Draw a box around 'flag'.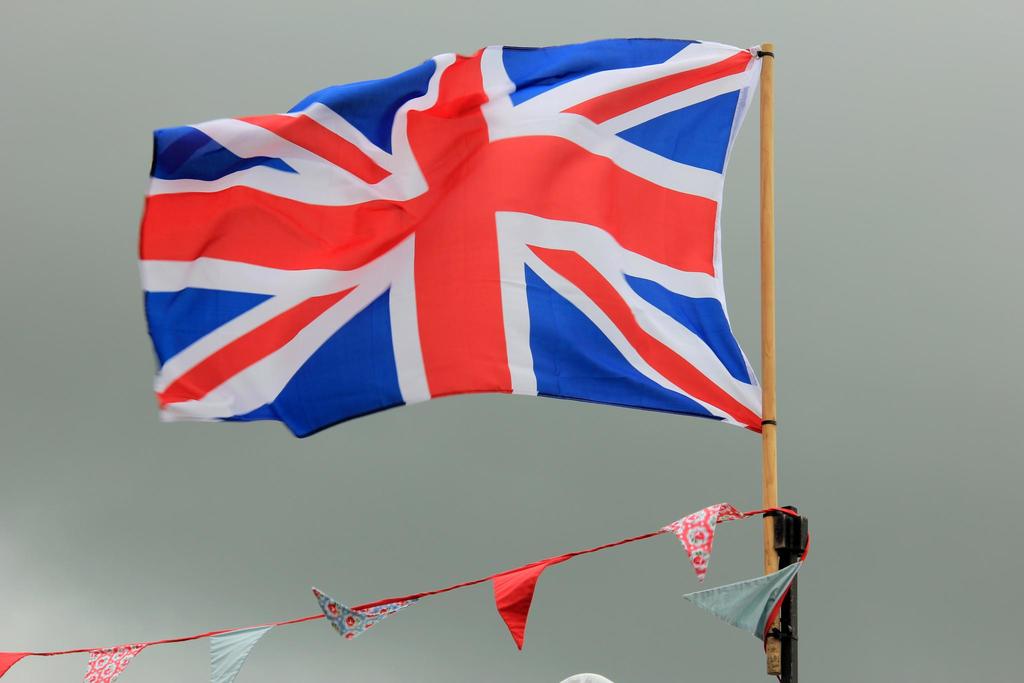
314, 586, 428, 653.
